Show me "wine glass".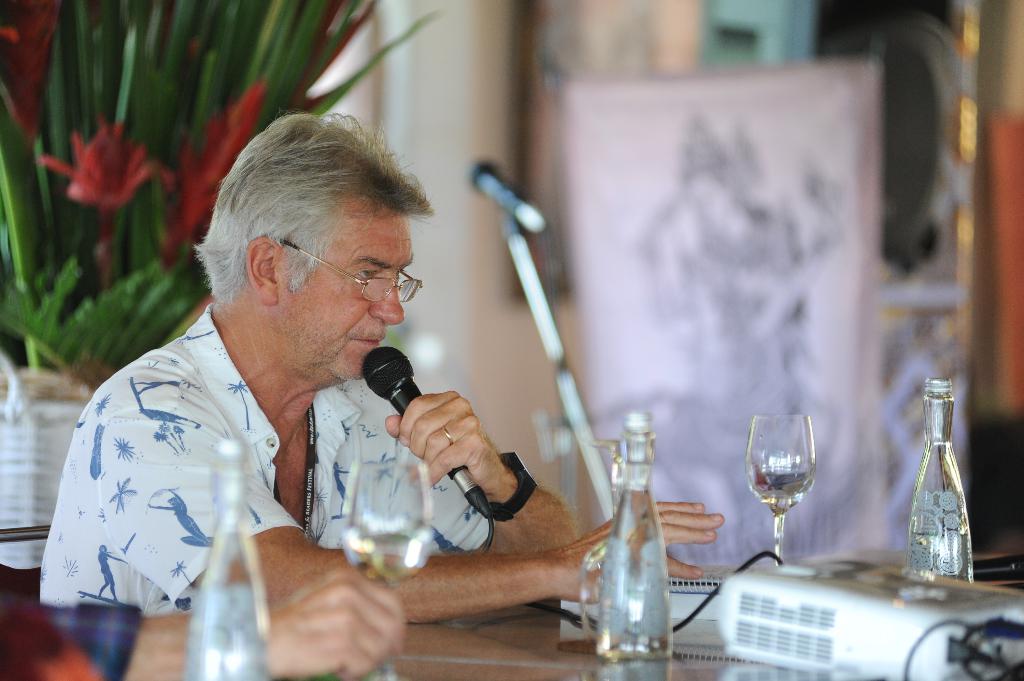
"wine glass" is here: [left=339, top=457, right=432, bottom=679].
